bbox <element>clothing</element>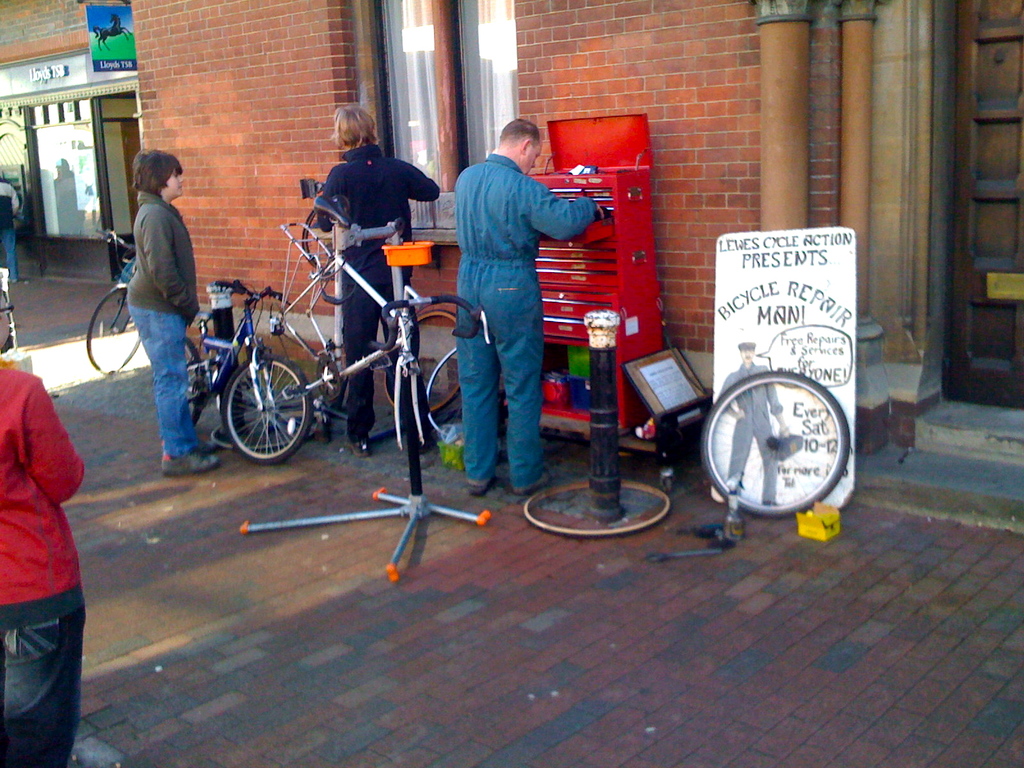
bbox(123, 196, 202, 460)
